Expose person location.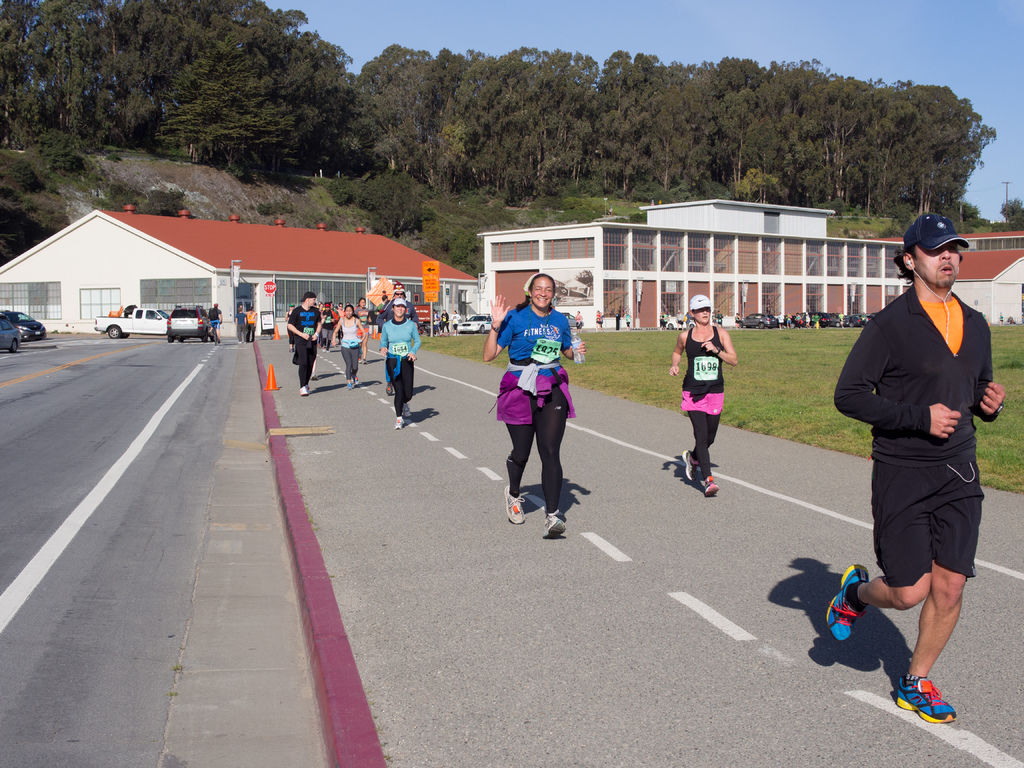
Exposed at x1=330, y1=304, x2=369, y2=393.
